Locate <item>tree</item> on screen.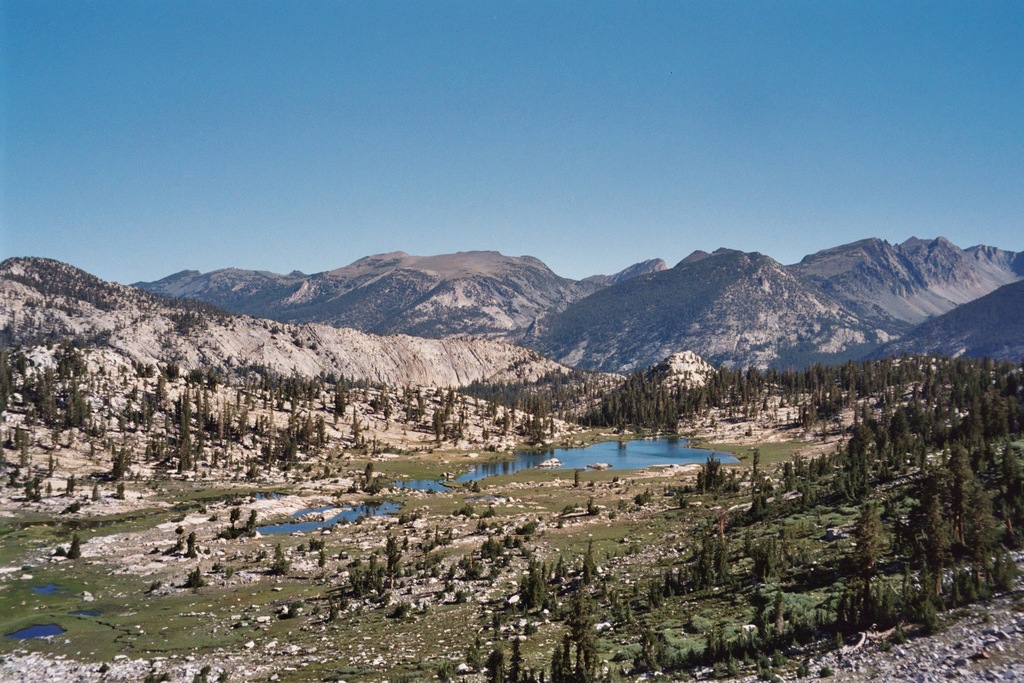
On screen at bbox=[559, 638, 584, 680].
